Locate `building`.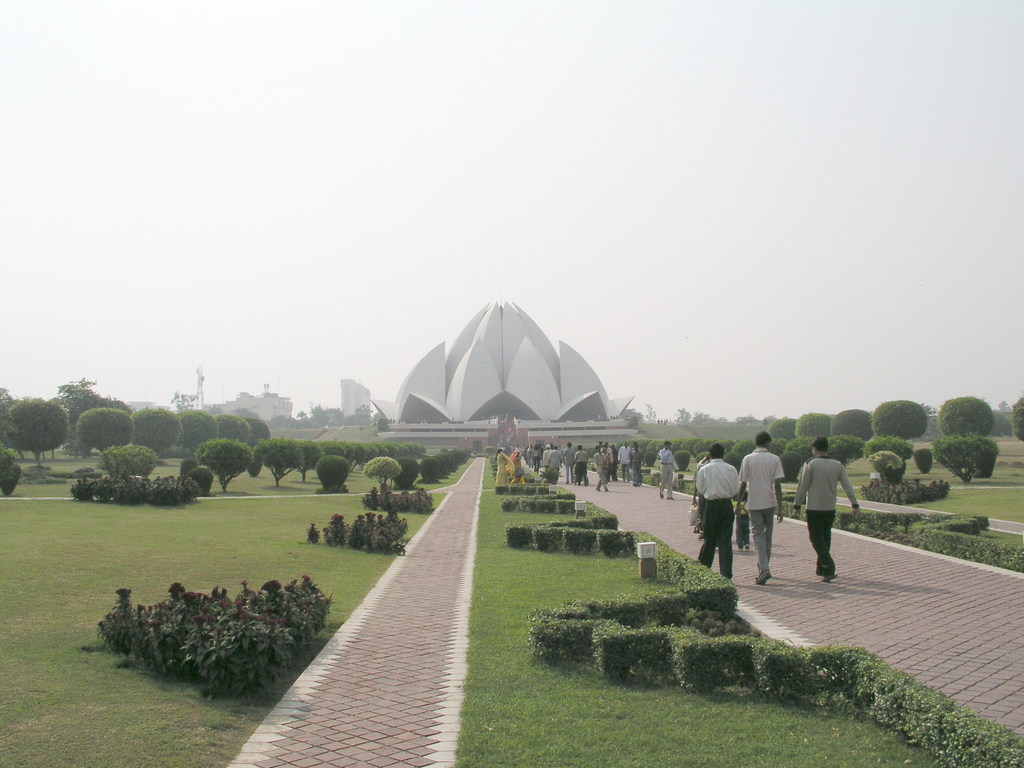
Bounding box: Rect(370, 298, 639, 447).
